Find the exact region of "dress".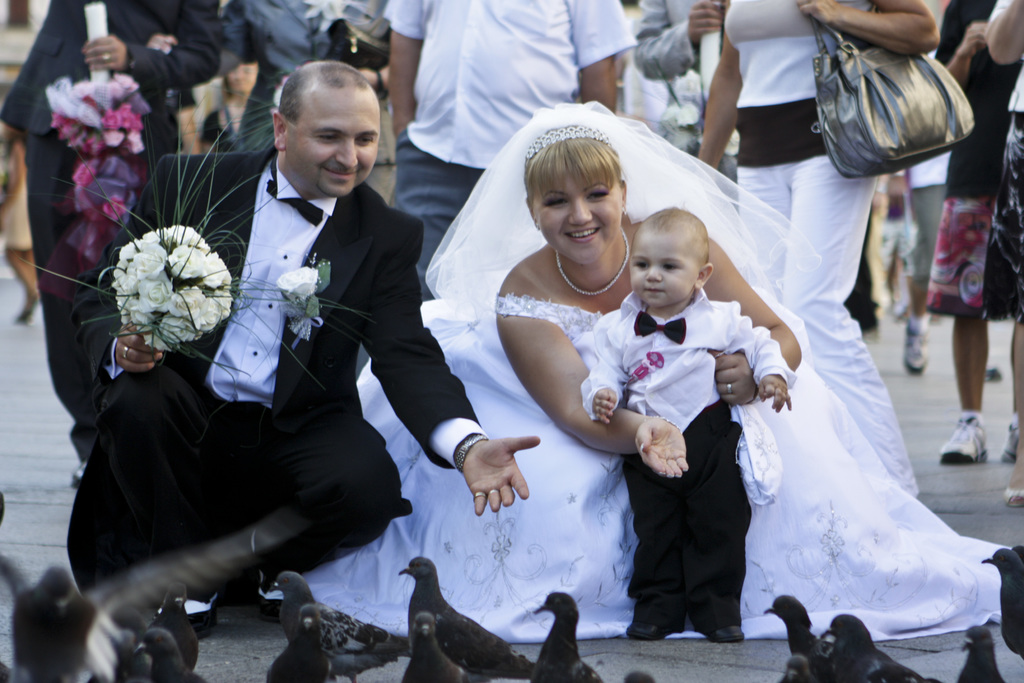
Exact region: <region>262, 295, 1012, 645</region>.
